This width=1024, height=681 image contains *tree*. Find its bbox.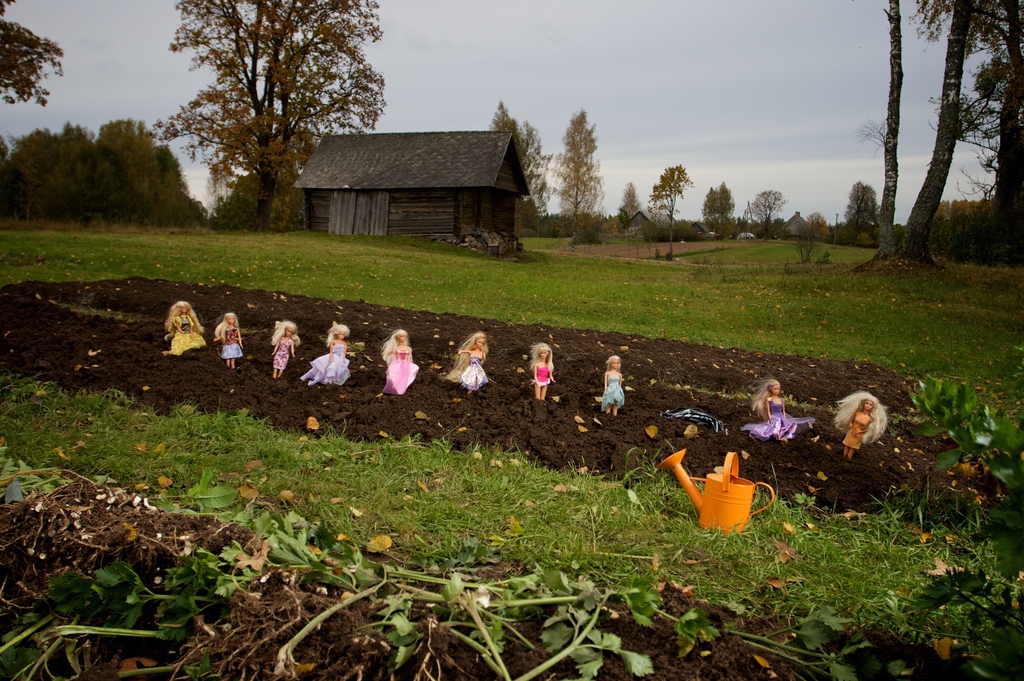
x1=645, y1=164, x2=695, y2=257.
